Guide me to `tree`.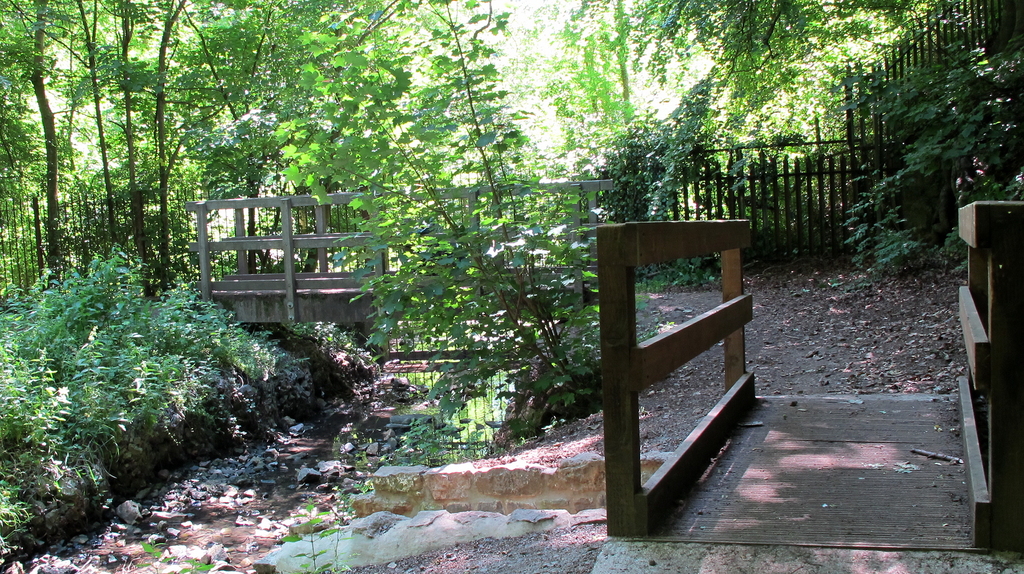
Guidance: bbox=[612, 0, 936, 140].
